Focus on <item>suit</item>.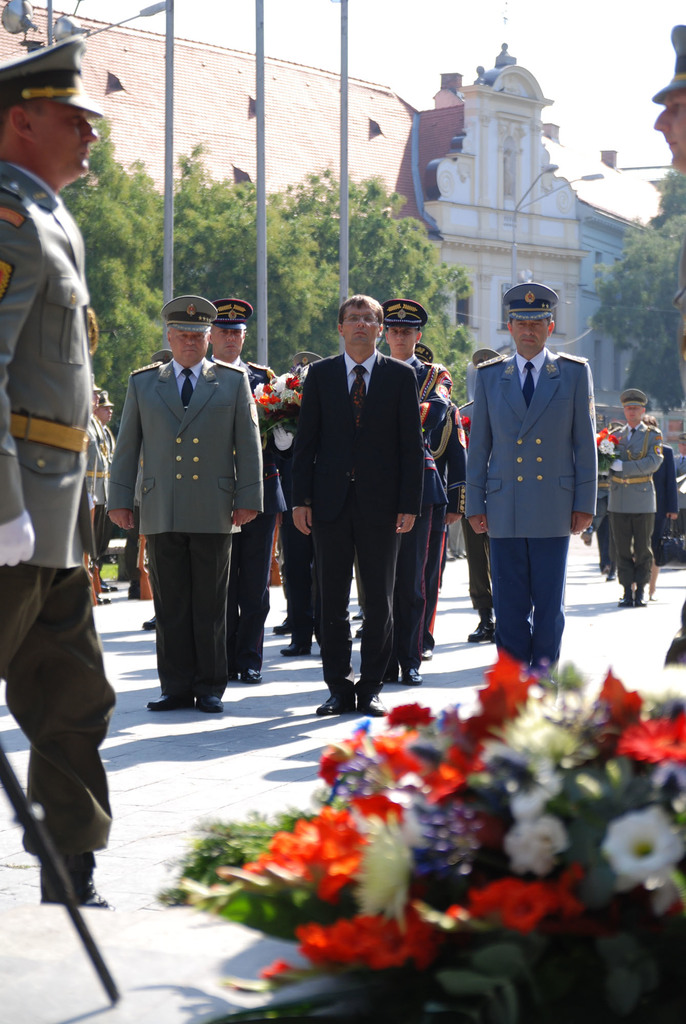
Focused at bbox(293, 282, 445, 700).
